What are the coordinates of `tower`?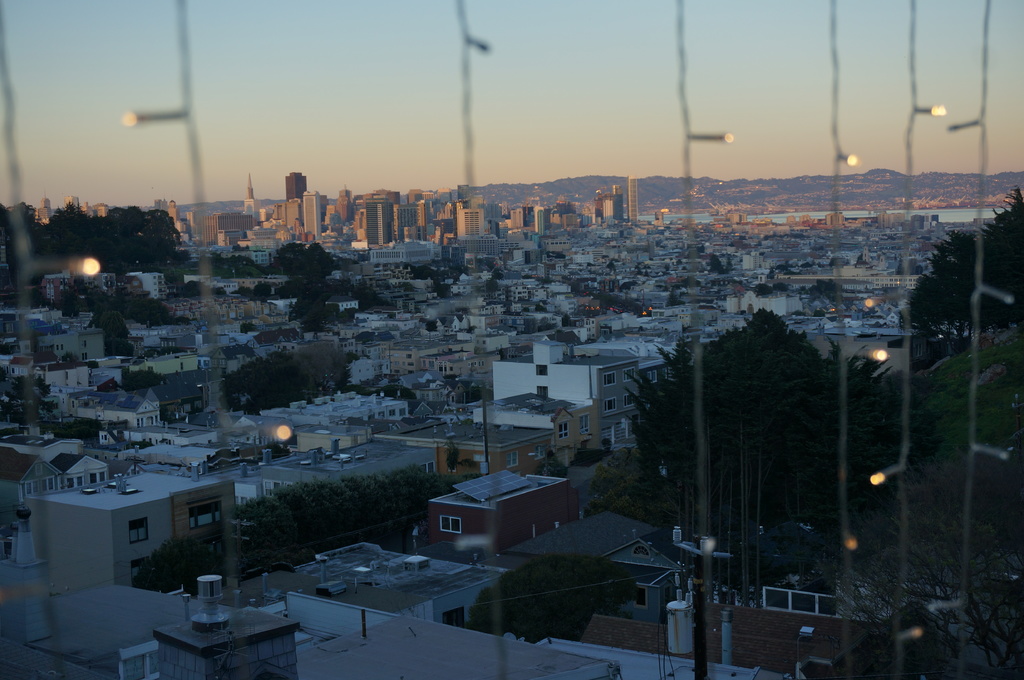
(left=627, top=175, right=640, bottom=225).
